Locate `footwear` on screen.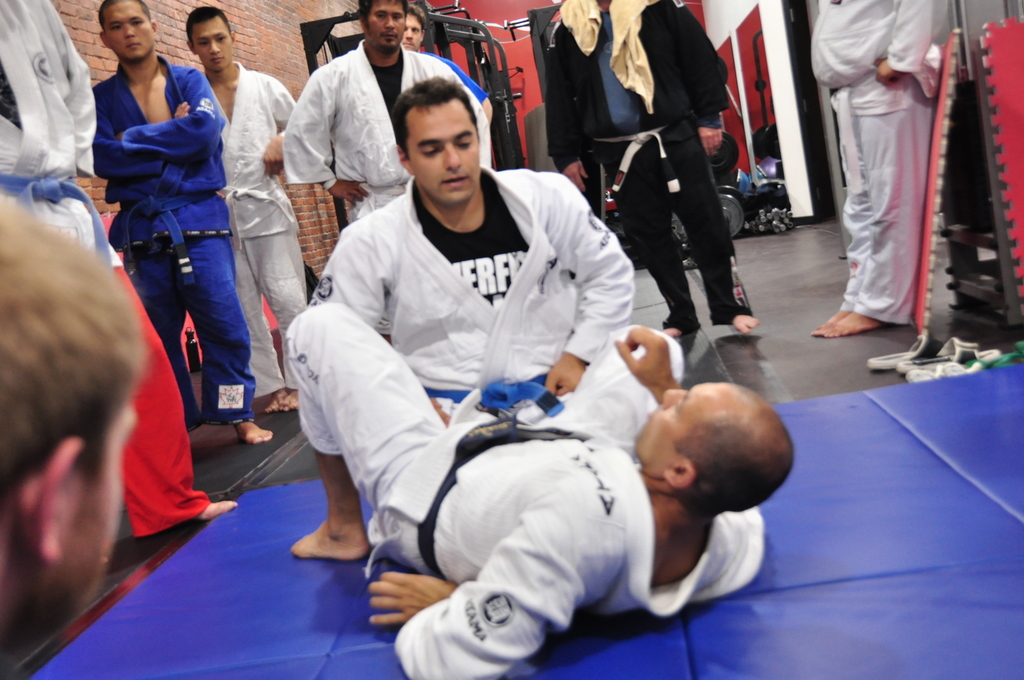
On screen at rect(865, 329, 943, 375).
